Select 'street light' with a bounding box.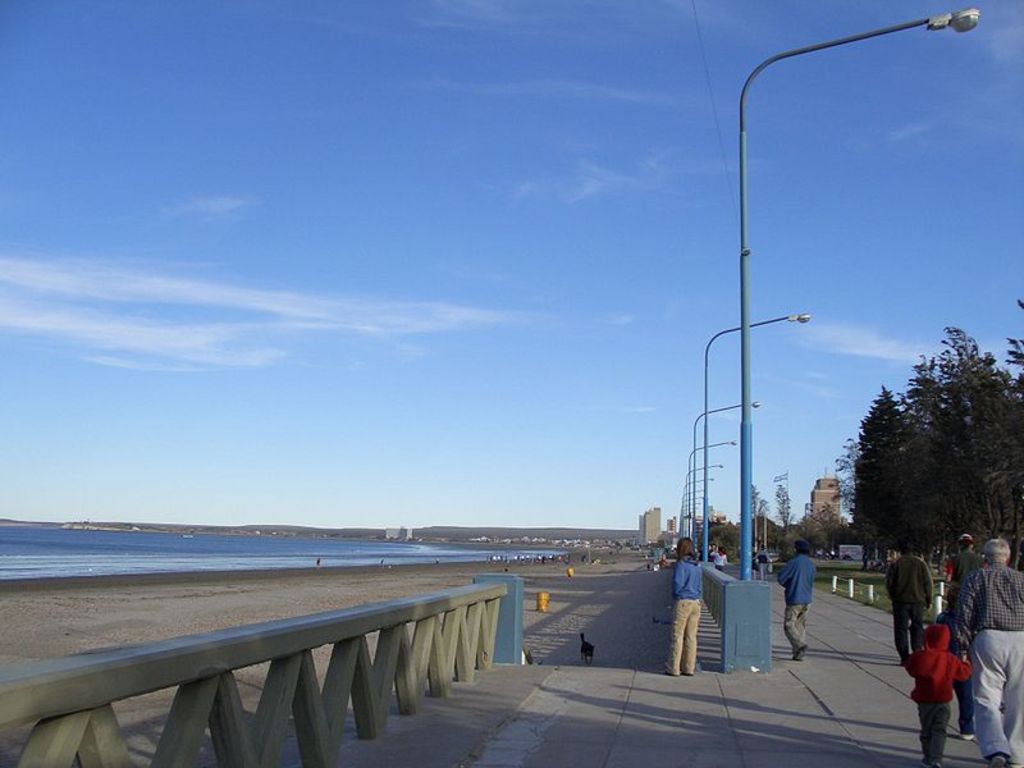
739:6:982:581.
